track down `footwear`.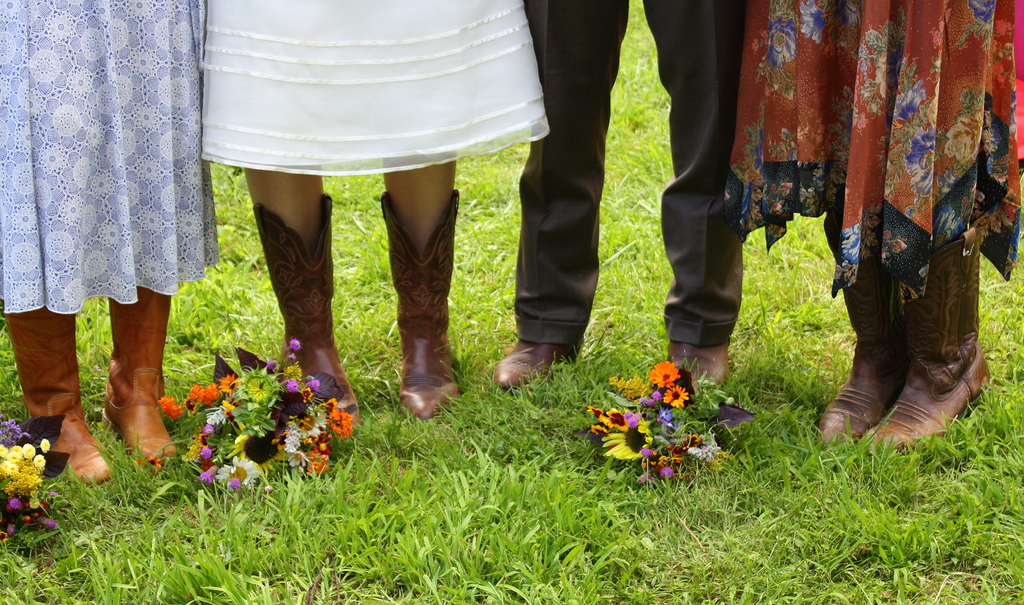
Tracked to l=95, t=283, r=178, b=469.
